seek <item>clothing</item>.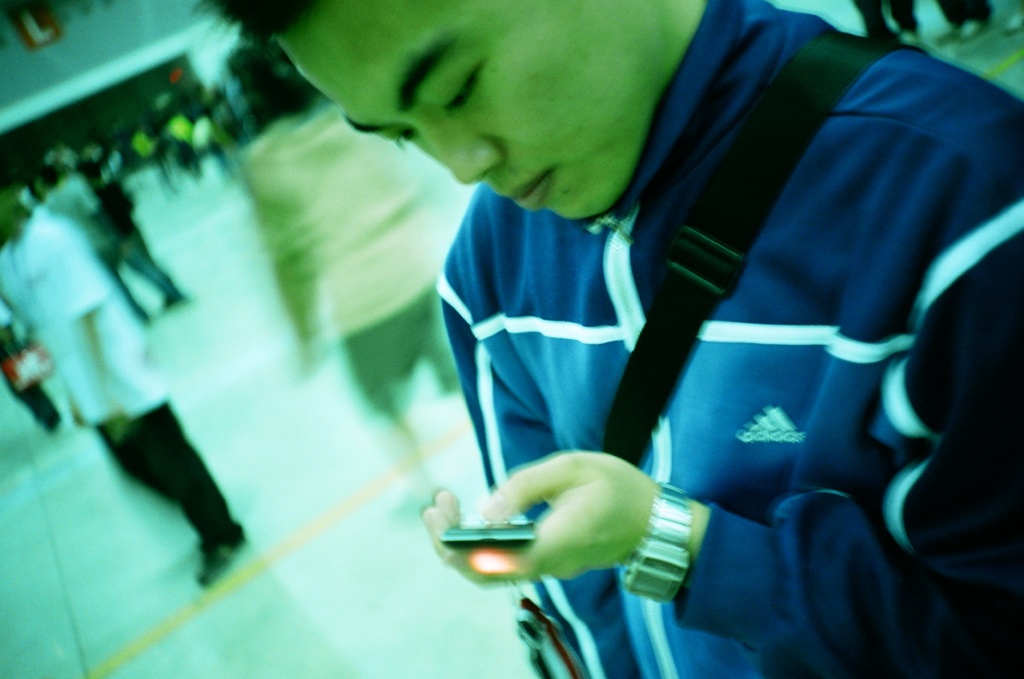
box(852, 0, 913, 40).
